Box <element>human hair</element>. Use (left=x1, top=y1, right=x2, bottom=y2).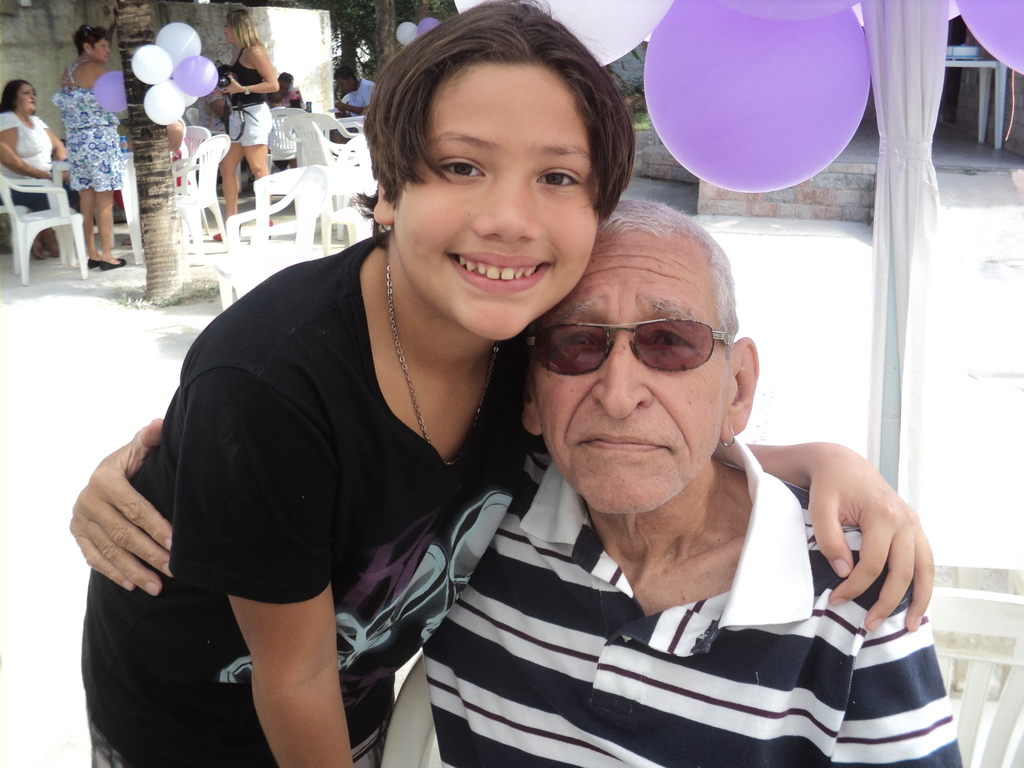
(left=370, top=14, right=634, bottom=230).
